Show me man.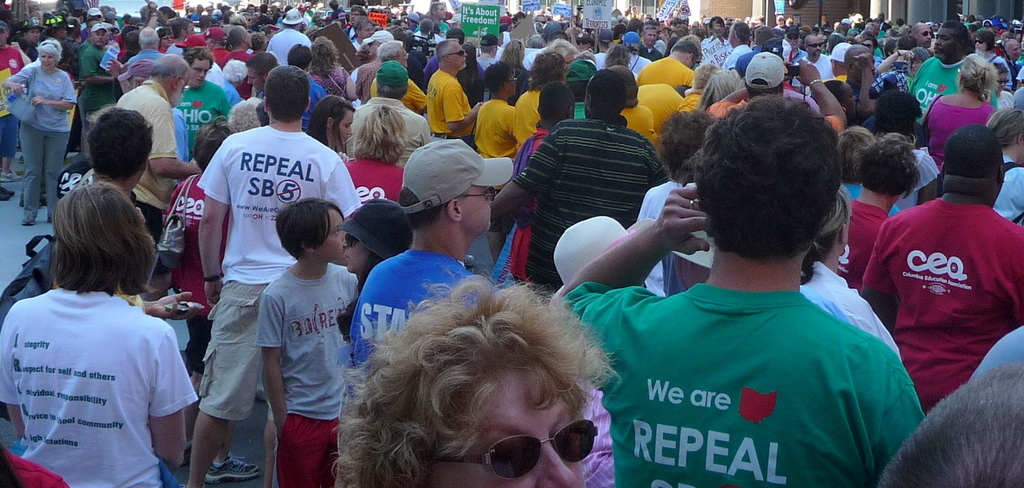
man is here: bbox=[112, 55, 202, 243].
